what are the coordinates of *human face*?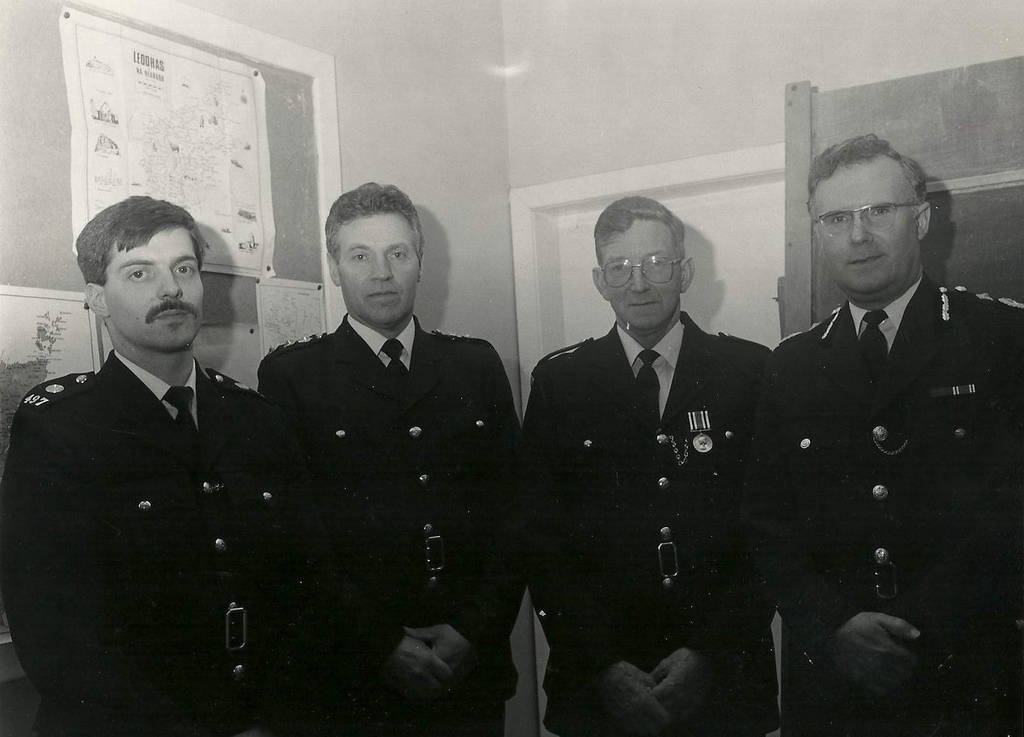
box(813, 161, 916, 292).
